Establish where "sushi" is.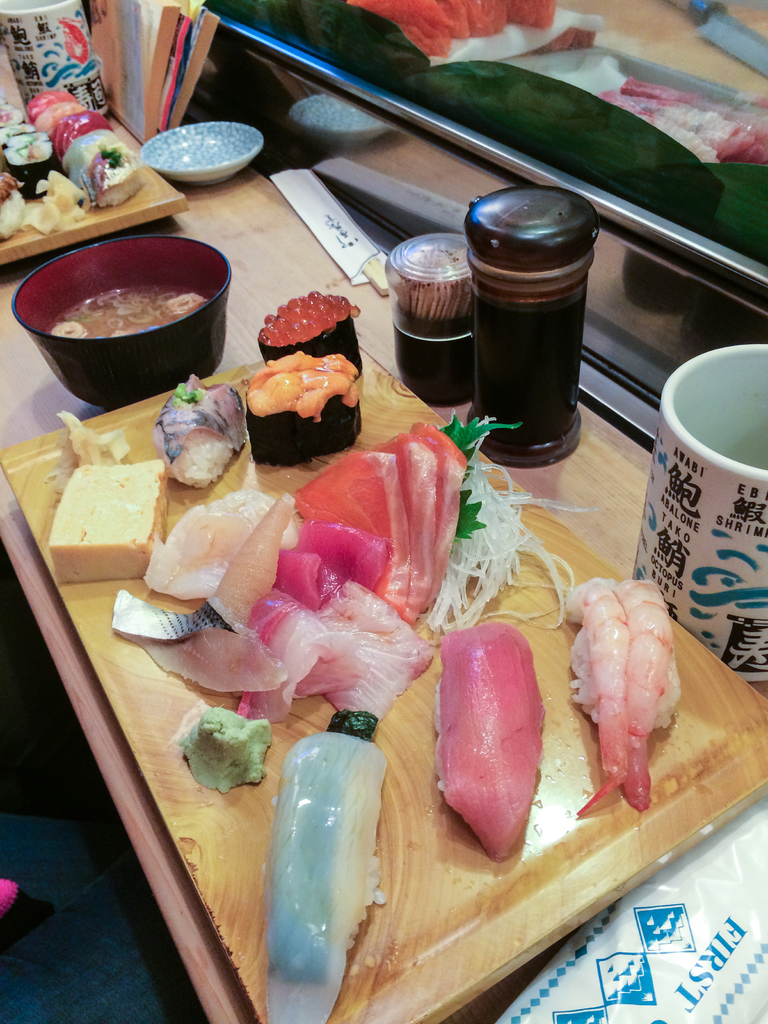
Established at pyautogui.locateOnScreen(156, 376, 248, 491).
